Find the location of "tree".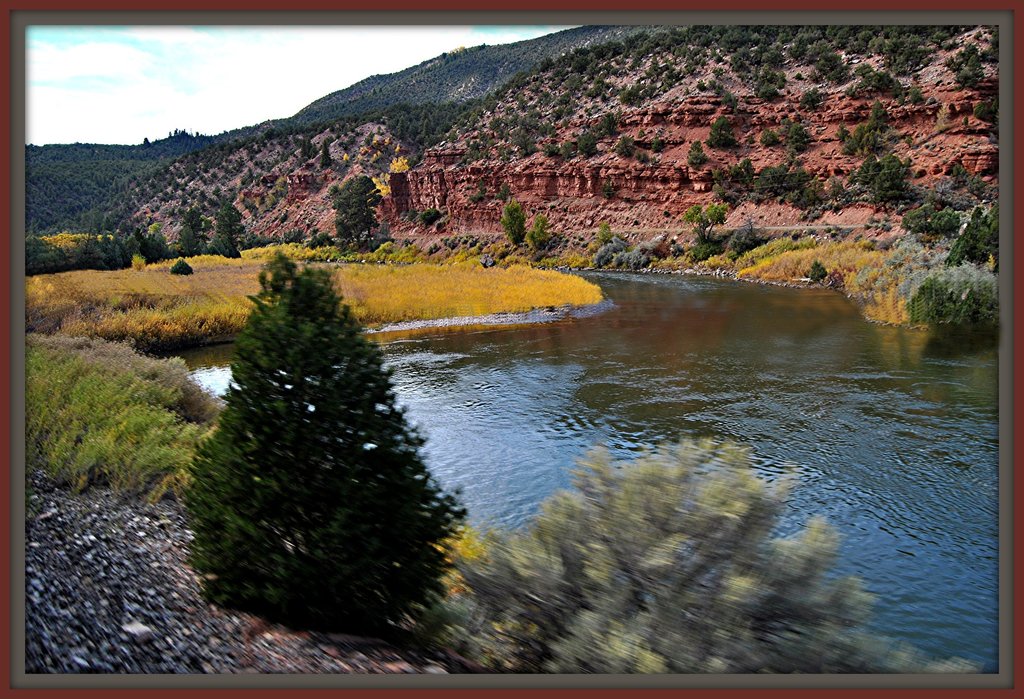
Location: x1=9, y1=327, x2=186, y2=525.
